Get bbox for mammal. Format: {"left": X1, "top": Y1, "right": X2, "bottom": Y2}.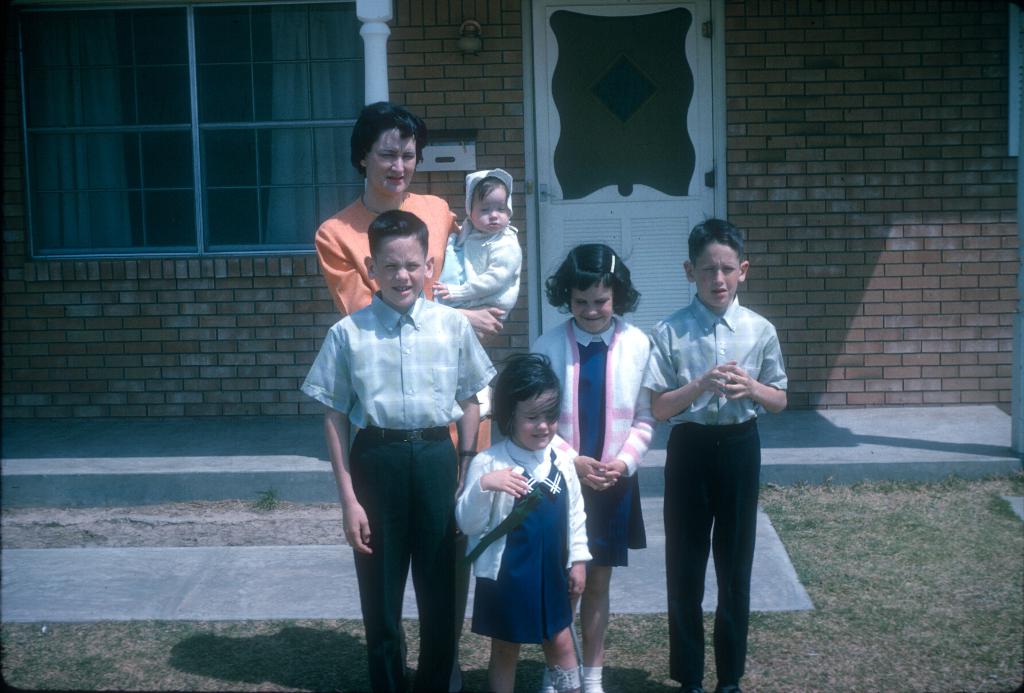
{"left": 314, "top": 104, "right": 507, "bottom": 681}.
